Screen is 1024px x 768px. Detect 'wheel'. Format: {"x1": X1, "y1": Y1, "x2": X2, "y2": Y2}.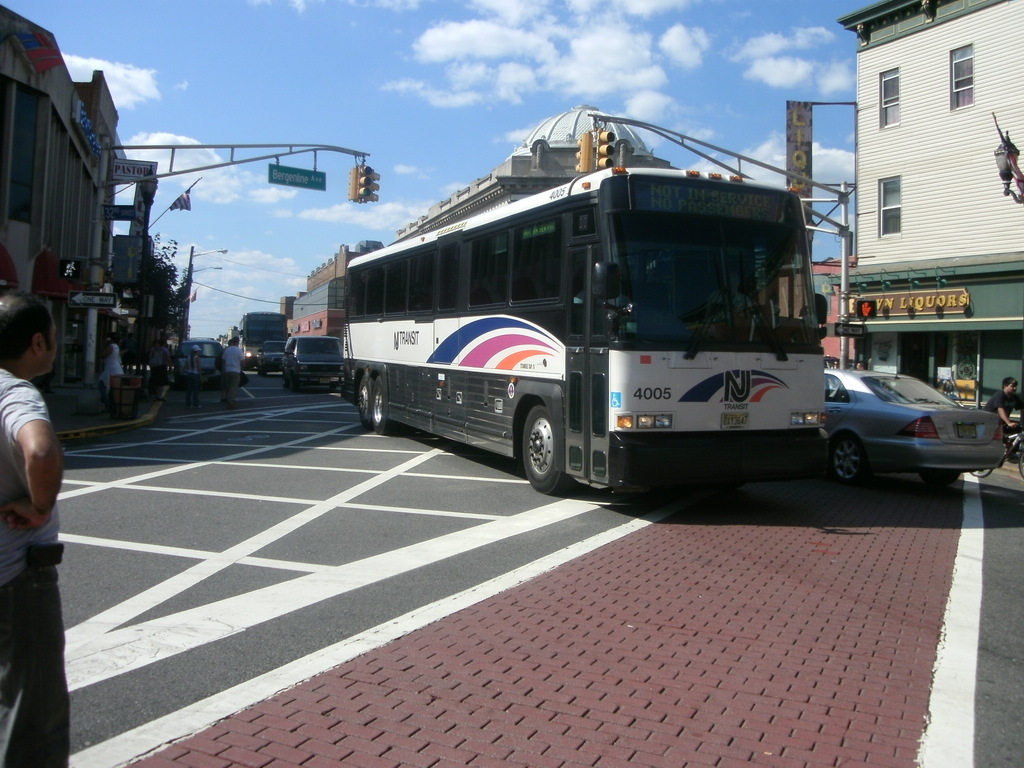
{"x1": 824, "y1": 431, "x2": 867, "y2": 484}.
